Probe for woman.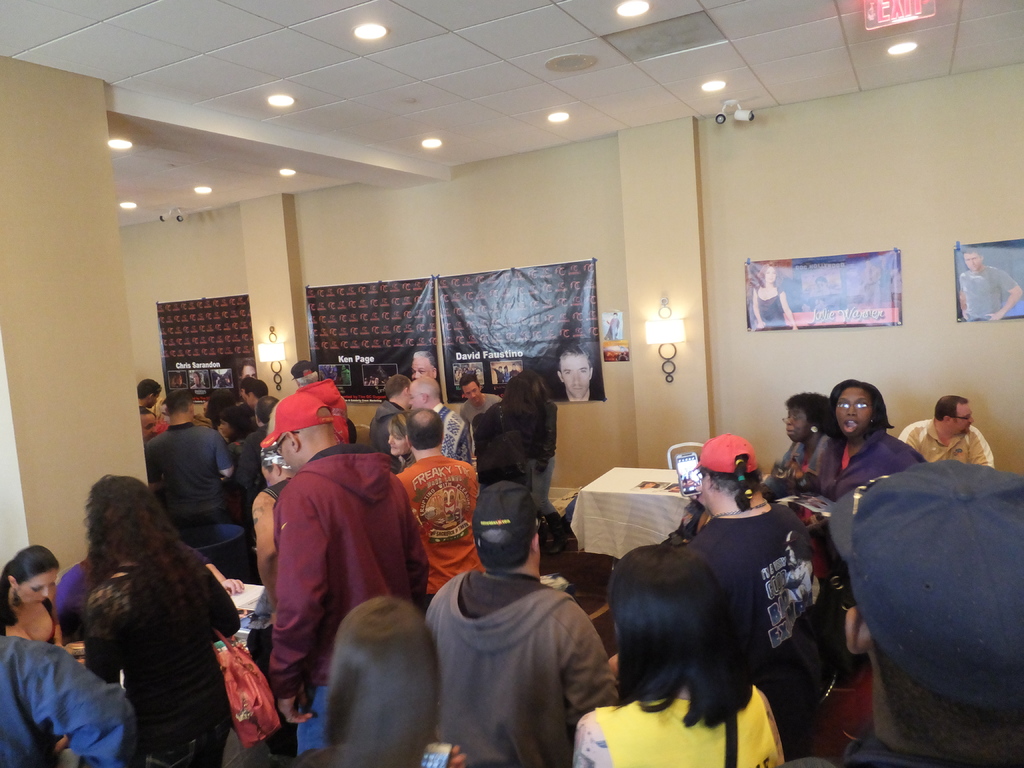
Probe result: crop(44, 457, 256, 759).
